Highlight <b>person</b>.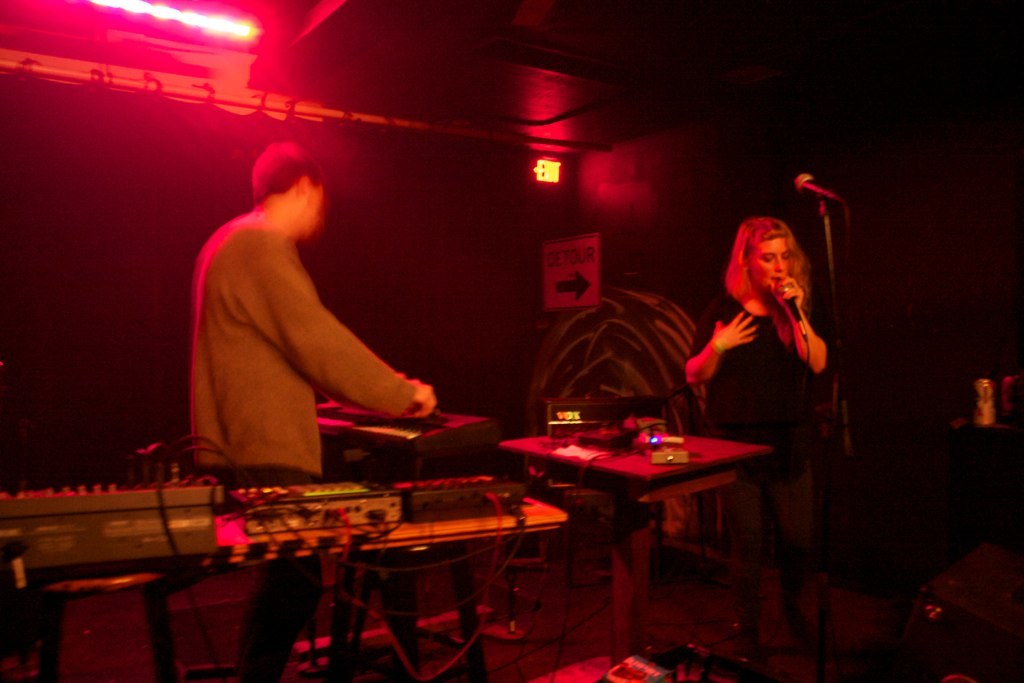
Highlighted region: bbox=(689, 219, 826, 662).
